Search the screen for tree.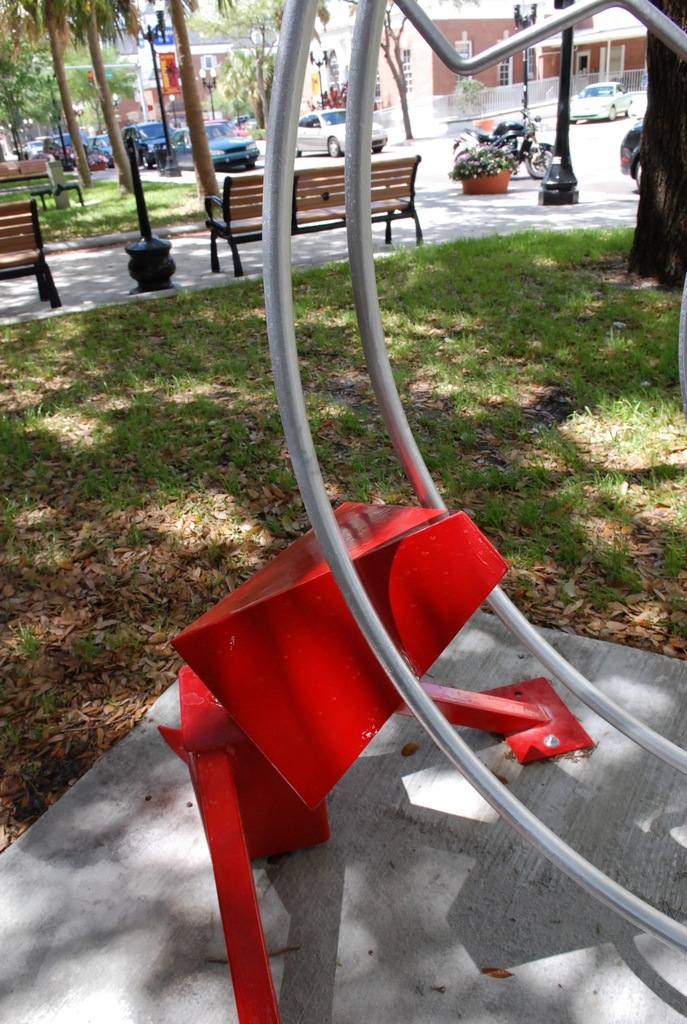
Found at 622:0:686:287.
